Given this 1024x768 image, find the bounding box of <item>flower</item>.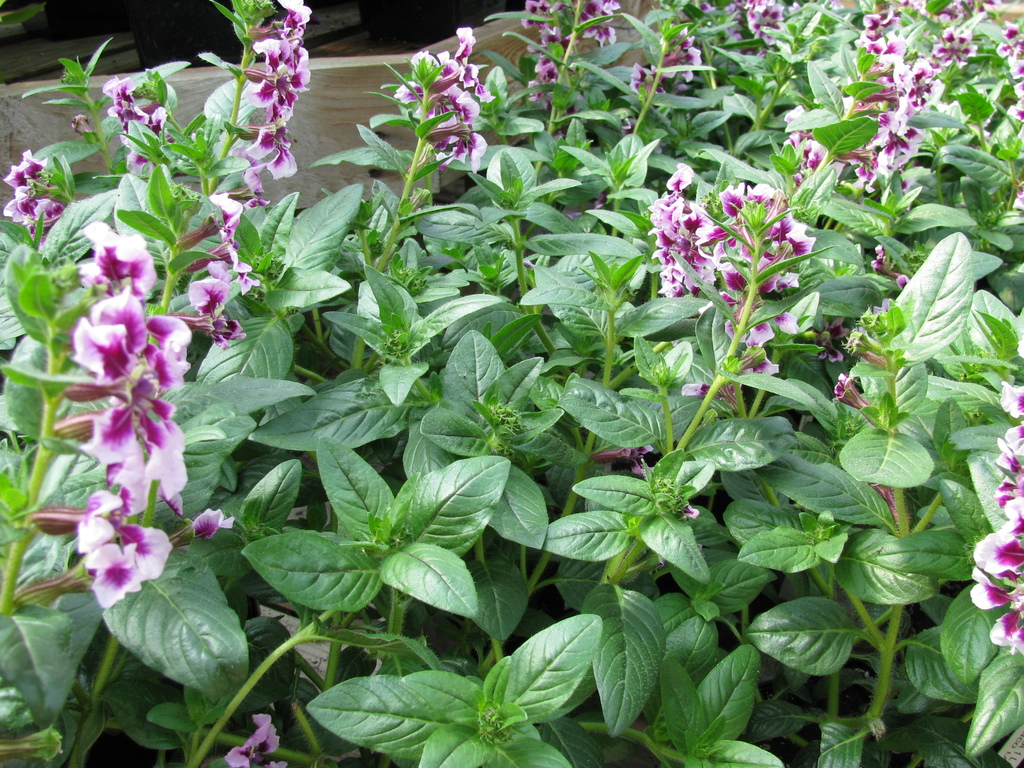
<box>40,488,173,625</box>.
